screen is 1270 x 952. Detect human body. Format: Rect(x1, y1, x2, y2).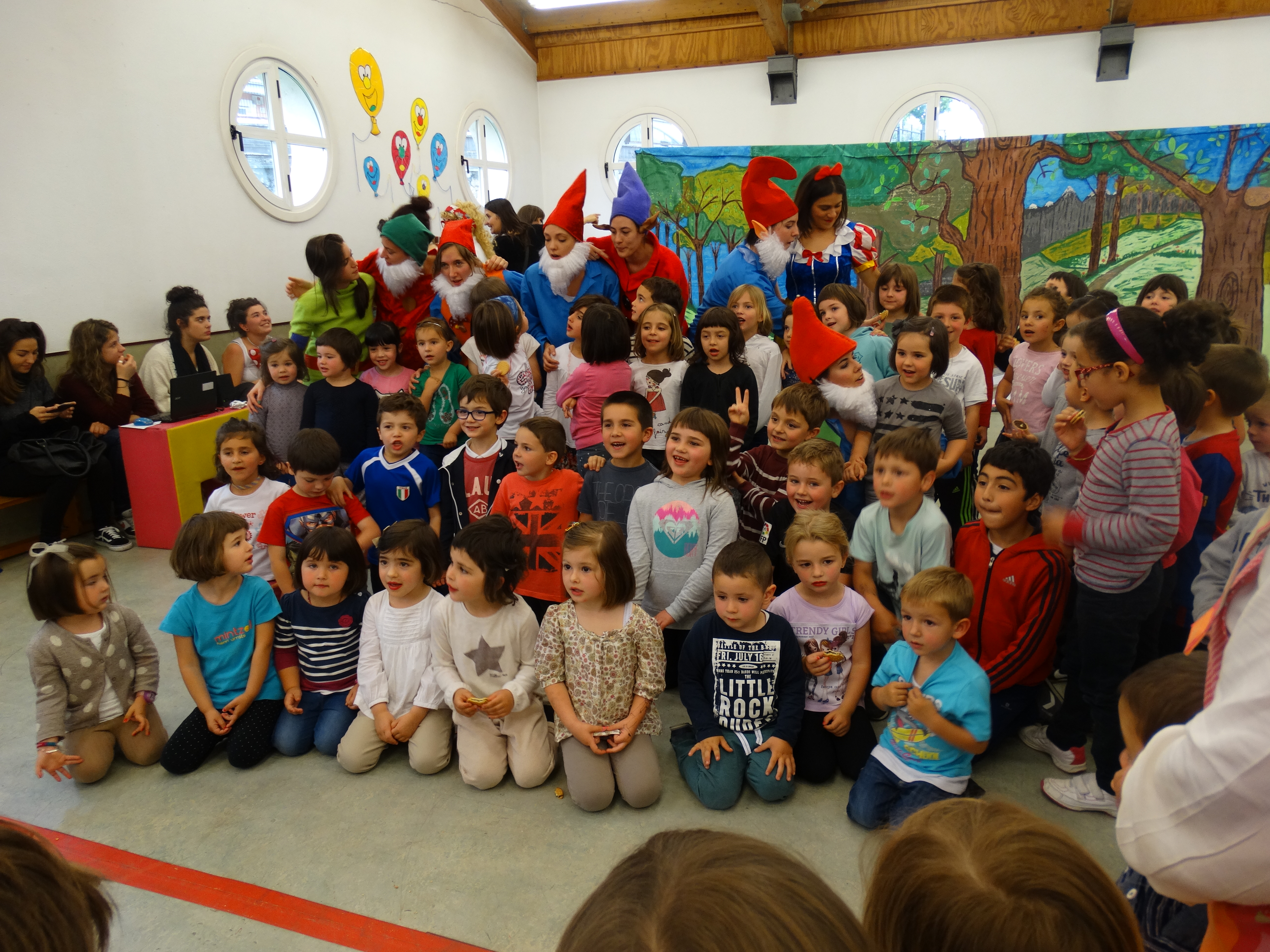
Rect(33, 82, 54, 102).
